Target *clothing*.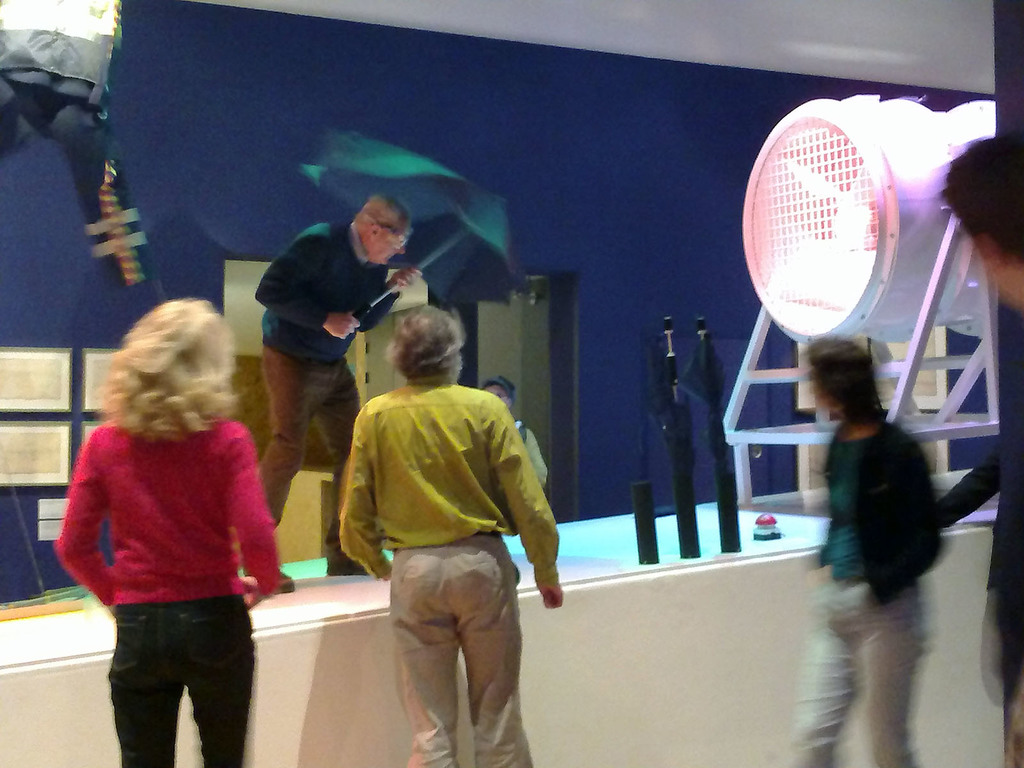
Target region: [left=503, top=403, right=549, bottom=538].
